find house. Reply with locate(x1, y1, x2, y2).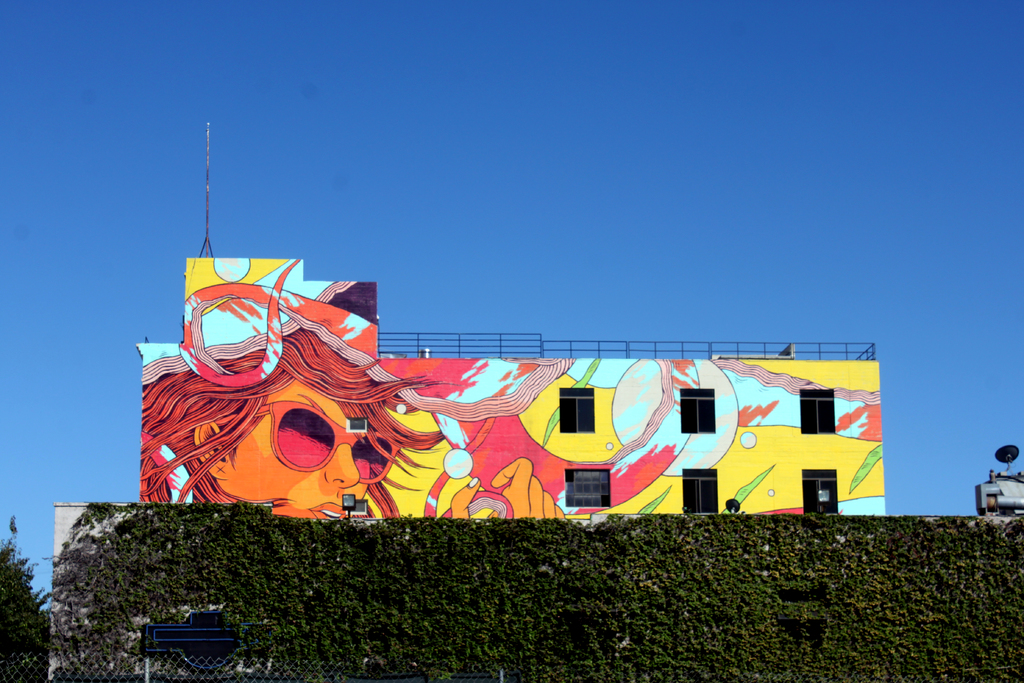
locate(128, 111, 905, 514).
